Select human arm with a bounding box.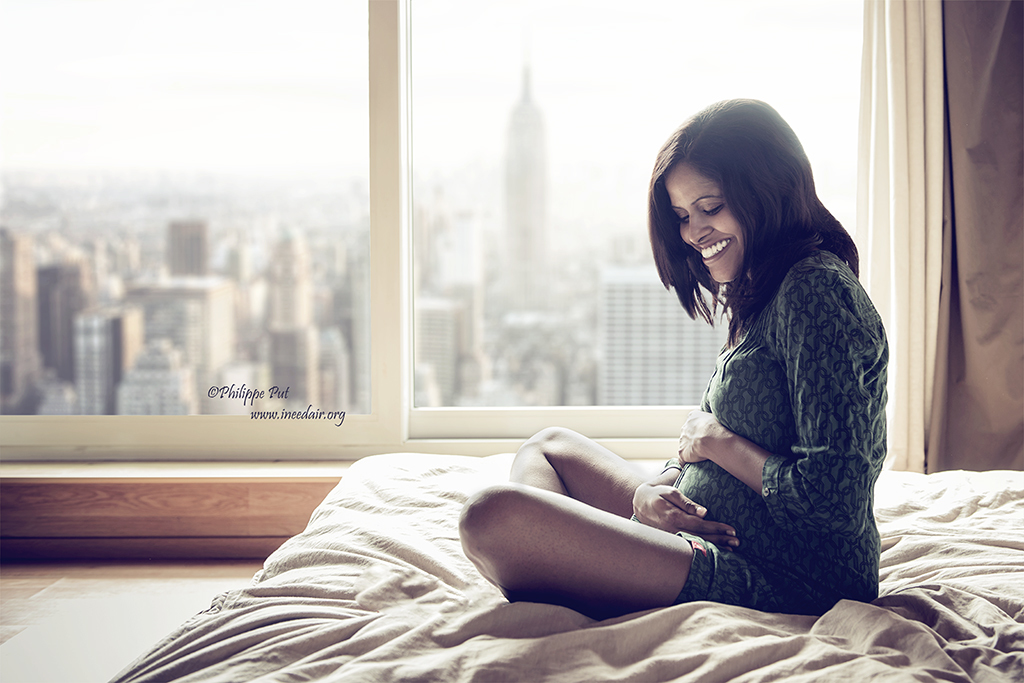
[left=676, top=270, right=876, bottom=542].
